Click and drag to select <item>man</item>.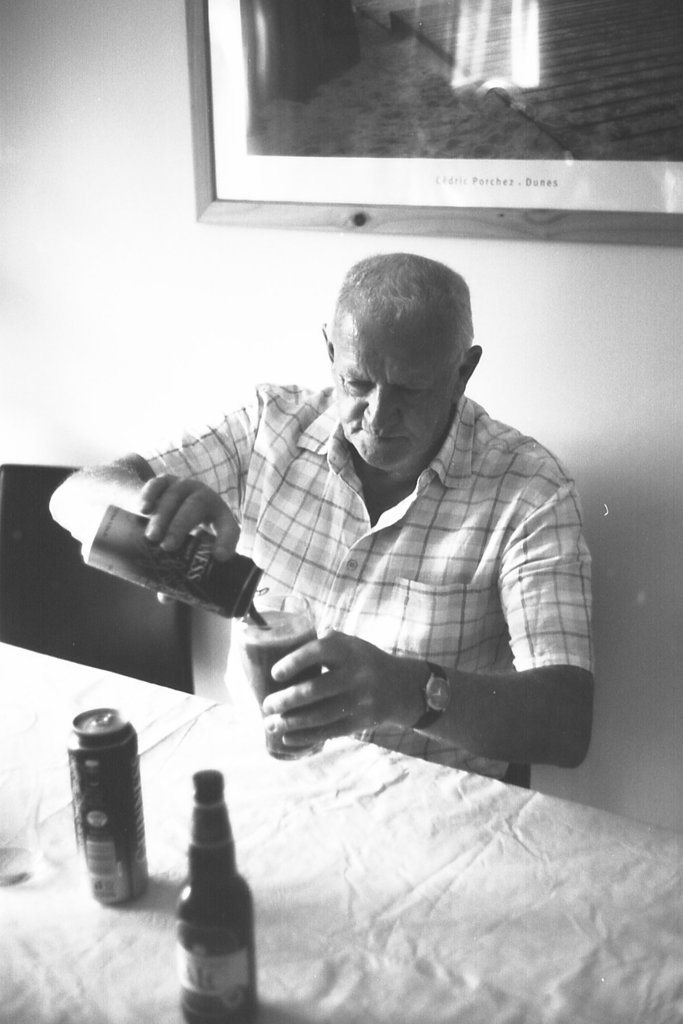
Selection: (x1=141, y1=236, x2=609, y2=831).
